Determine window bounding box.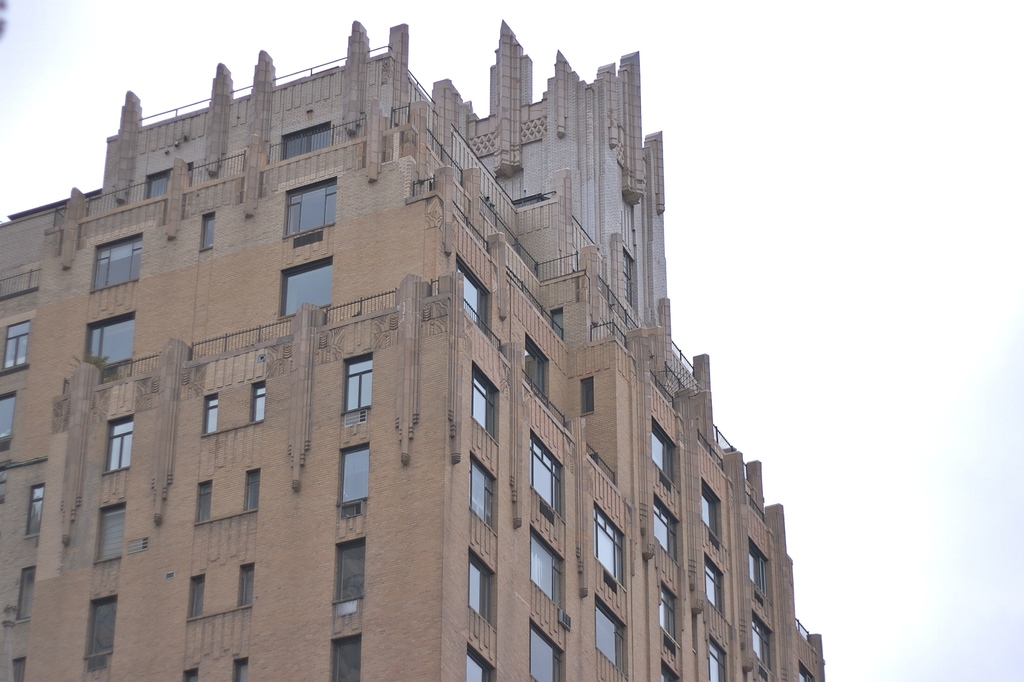
Determined: locate(280, 258, 344, 312).
